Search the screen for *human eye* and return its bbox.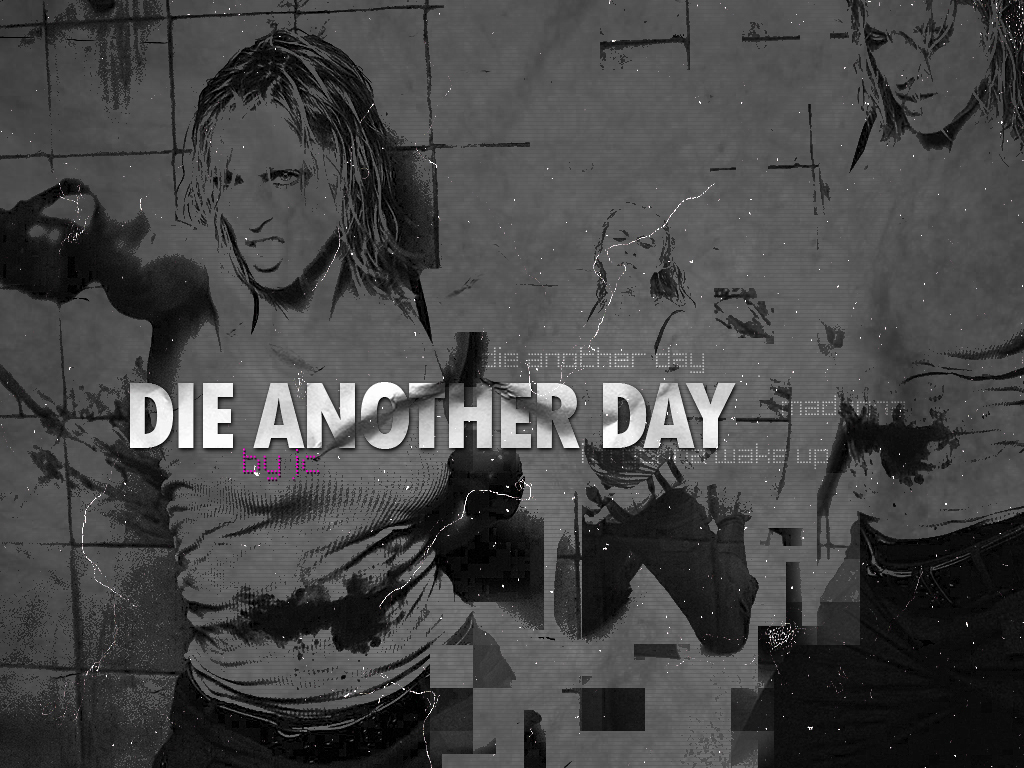
Found: [211, 177, 245, 195].
